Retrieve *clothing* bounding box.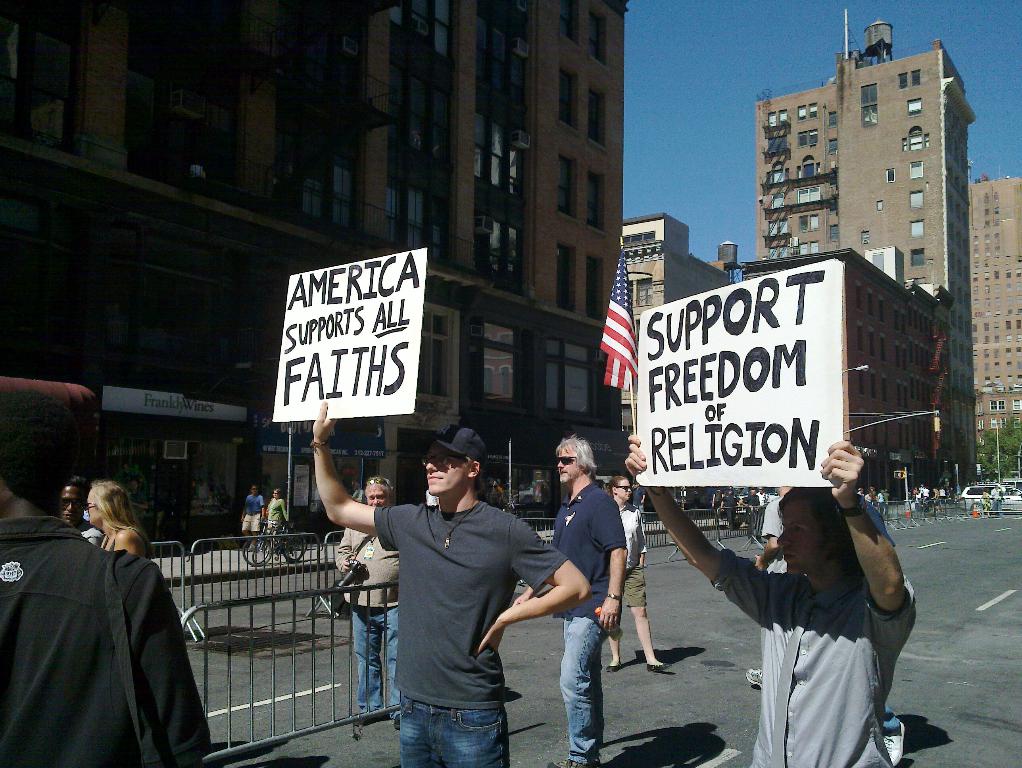
Bounding box: region(617, 503, 649, 608).
